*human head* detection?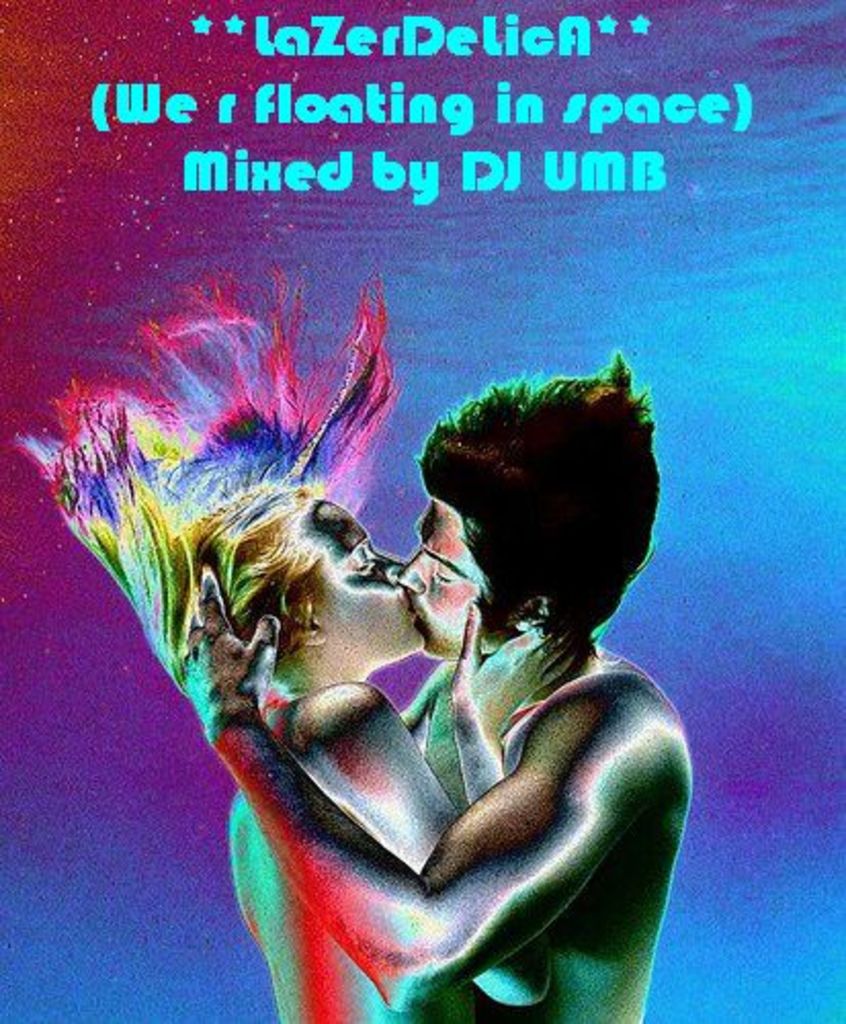
region(389, 367, 664, 686)
